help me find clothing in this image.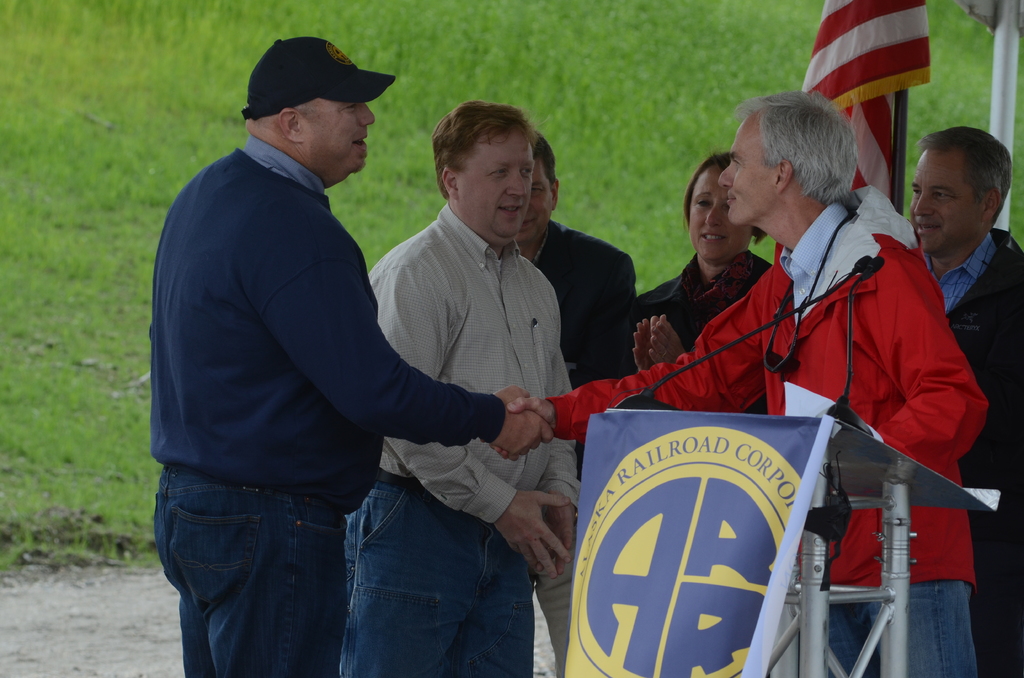
Found it: x1=540 y1=223 x2=637 y2=677.
